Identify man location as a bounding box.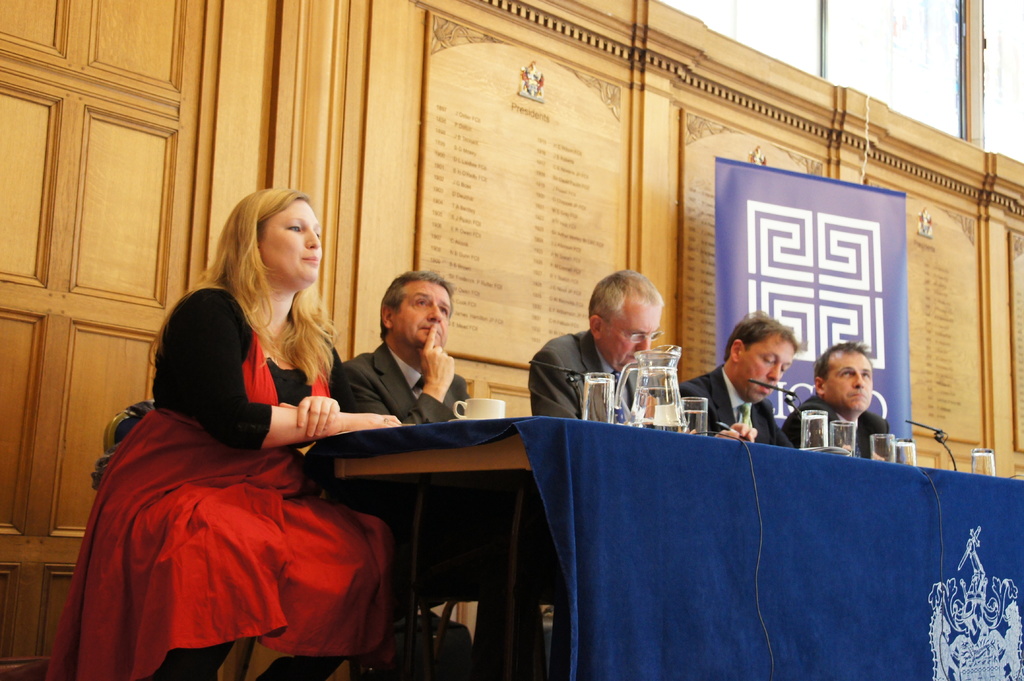
[x1=342, y1=268, x2=478, y2=419].
